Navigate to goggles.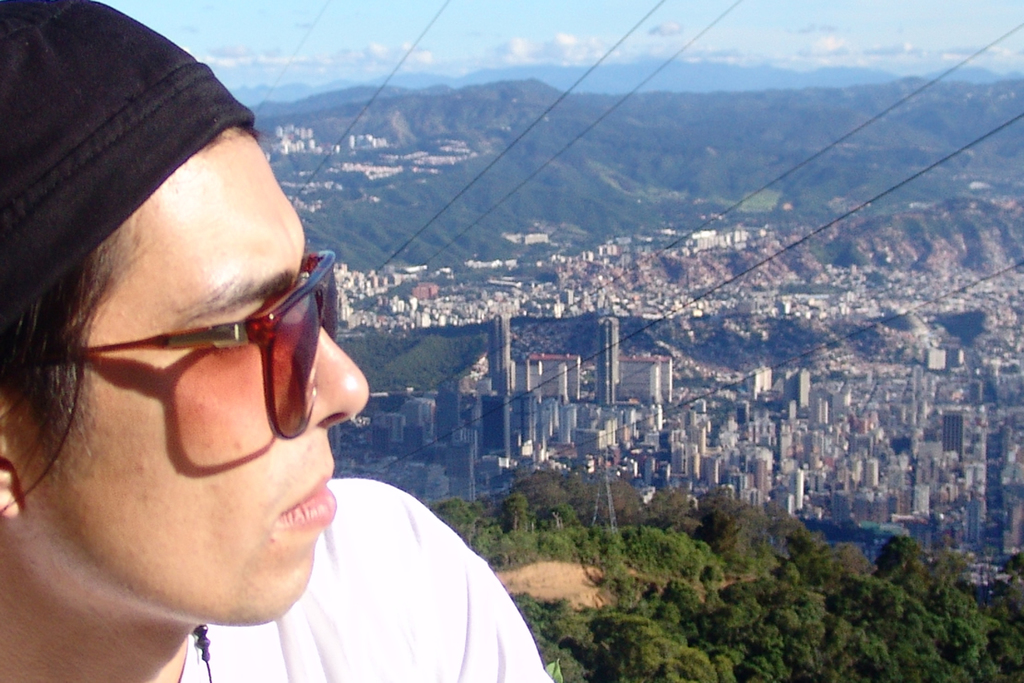
Navigation target: region(57, 262, 361, 453).
